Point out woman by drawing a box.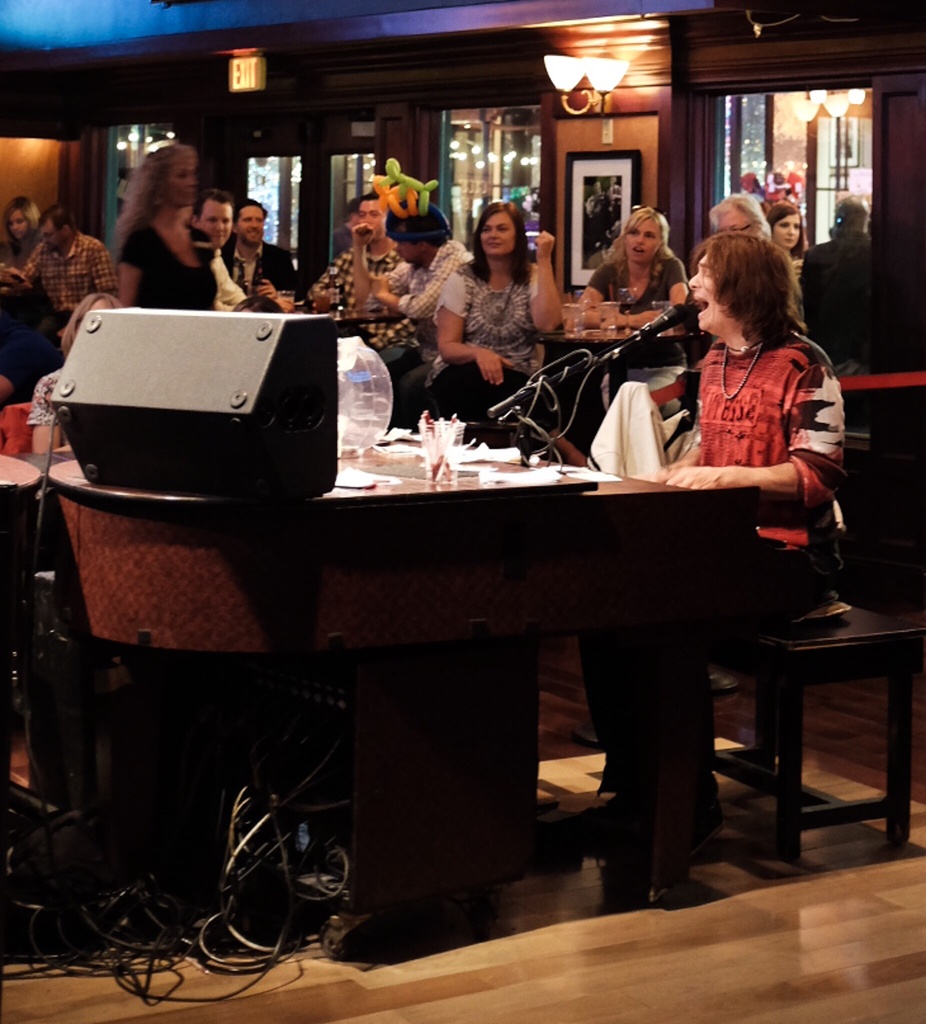
573,202,692,390.
